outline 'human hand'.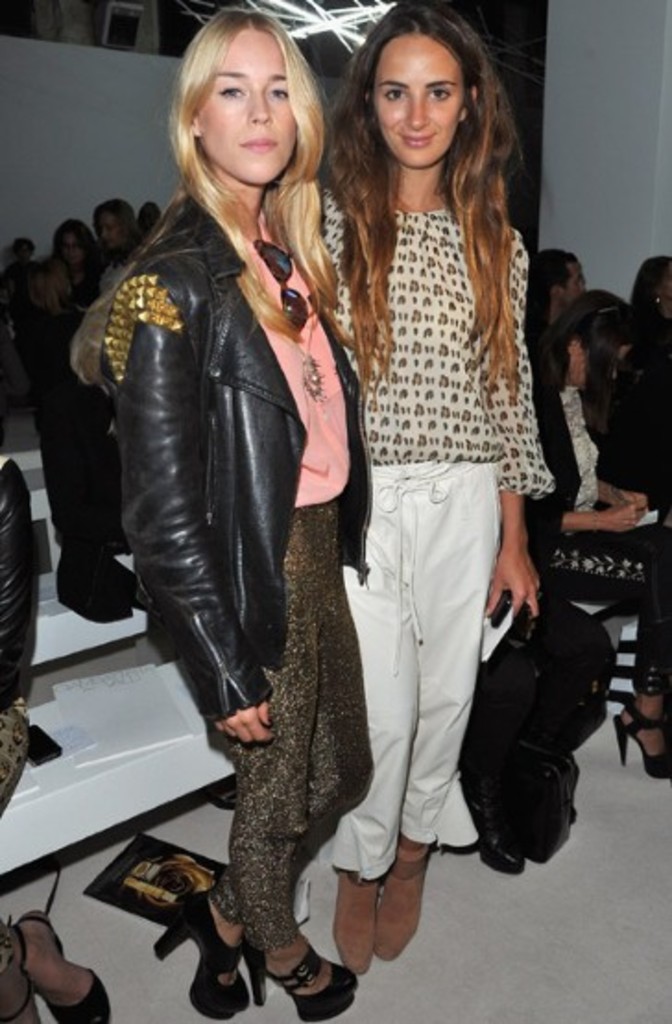
Outline: crop(205, 692, 277, 762).
